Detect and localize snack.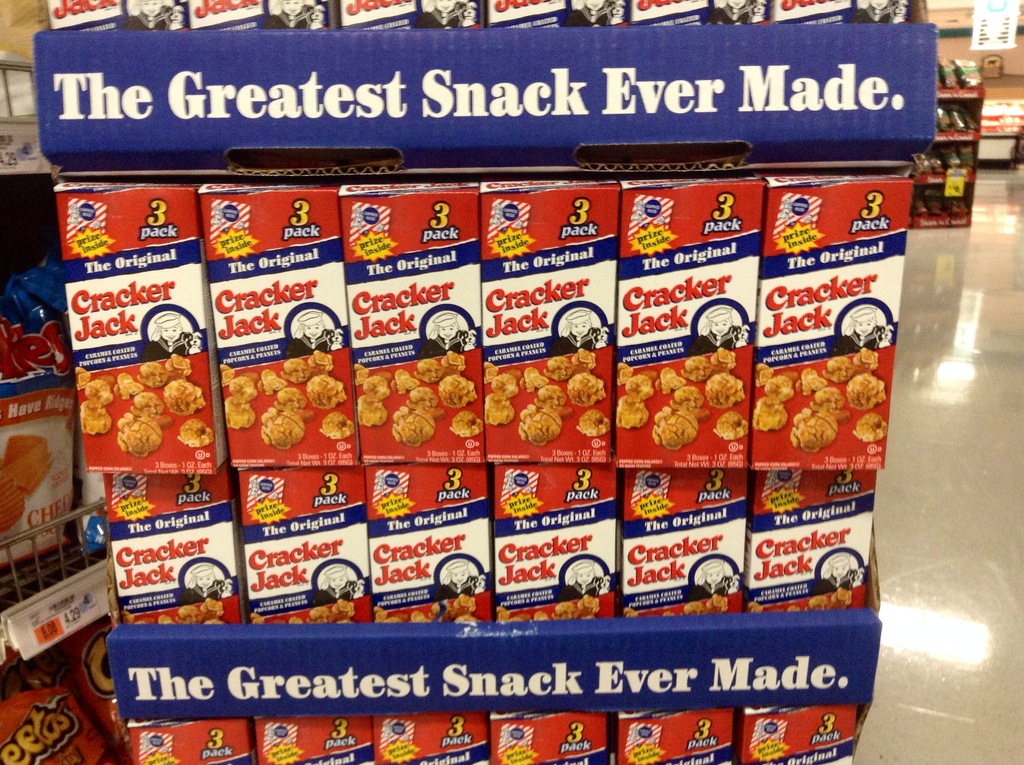
Localized at <box>494,595,600,623</box>.
